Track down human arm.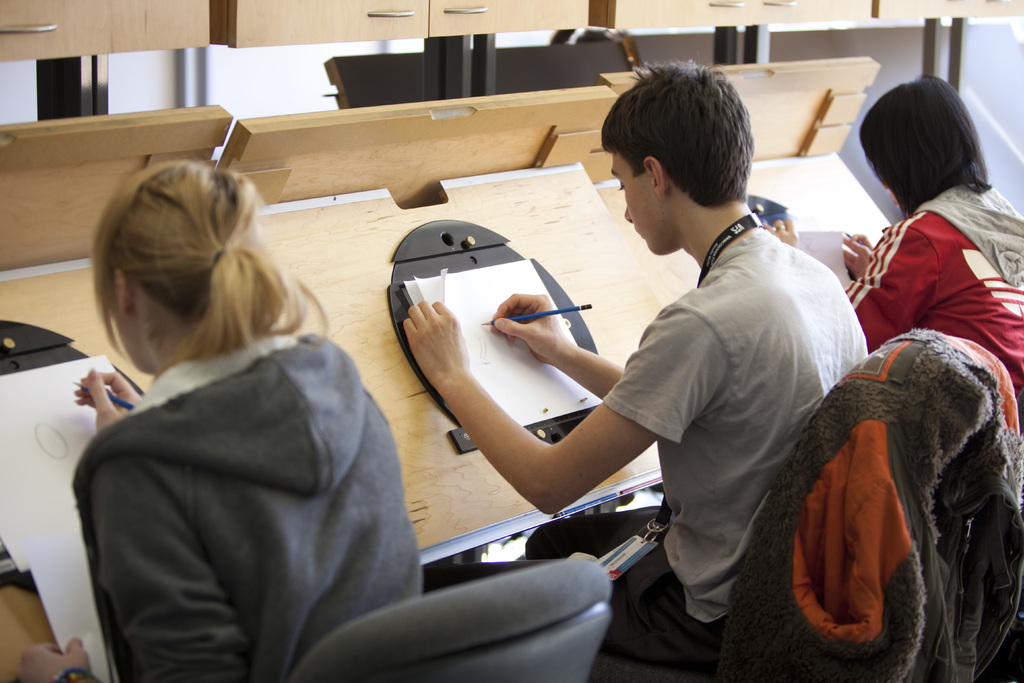
Tracked to 763, 209, 956, 344.
